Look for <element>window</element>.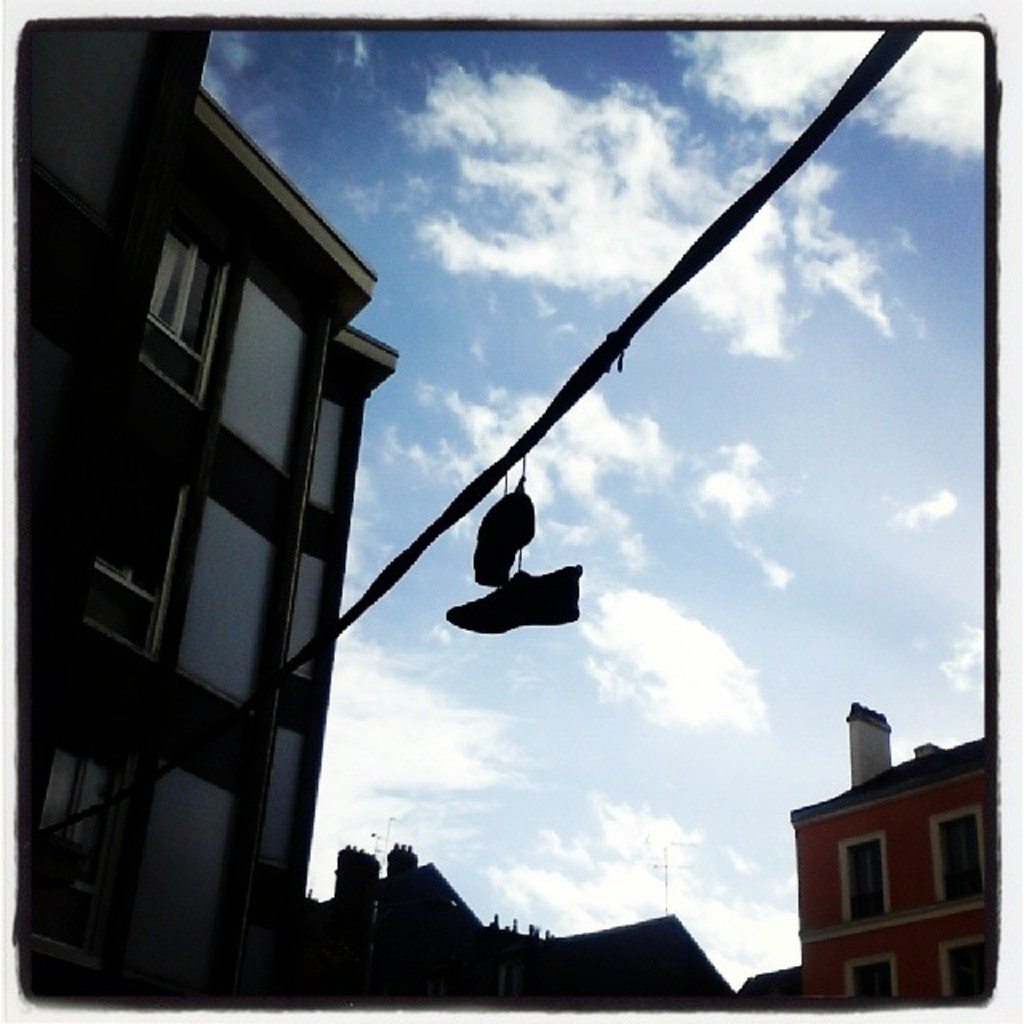
Found: pyautogui.locateOnScreen(928, 805, 994, 902).
